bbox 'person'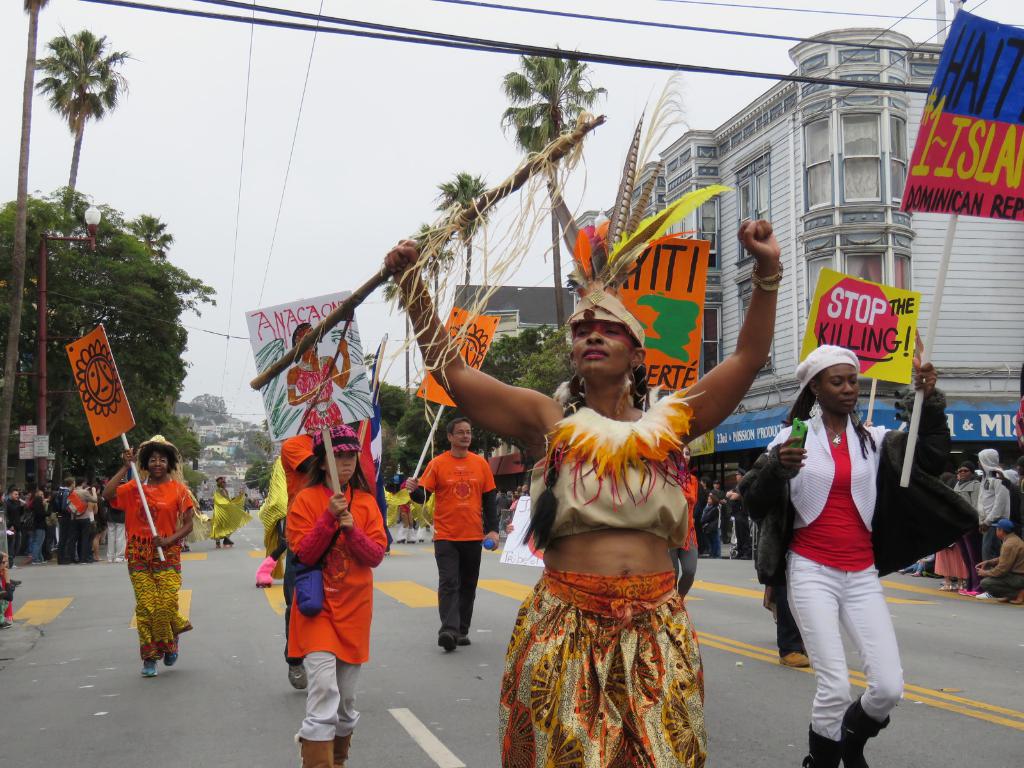
[733, 337, 980, 767]
